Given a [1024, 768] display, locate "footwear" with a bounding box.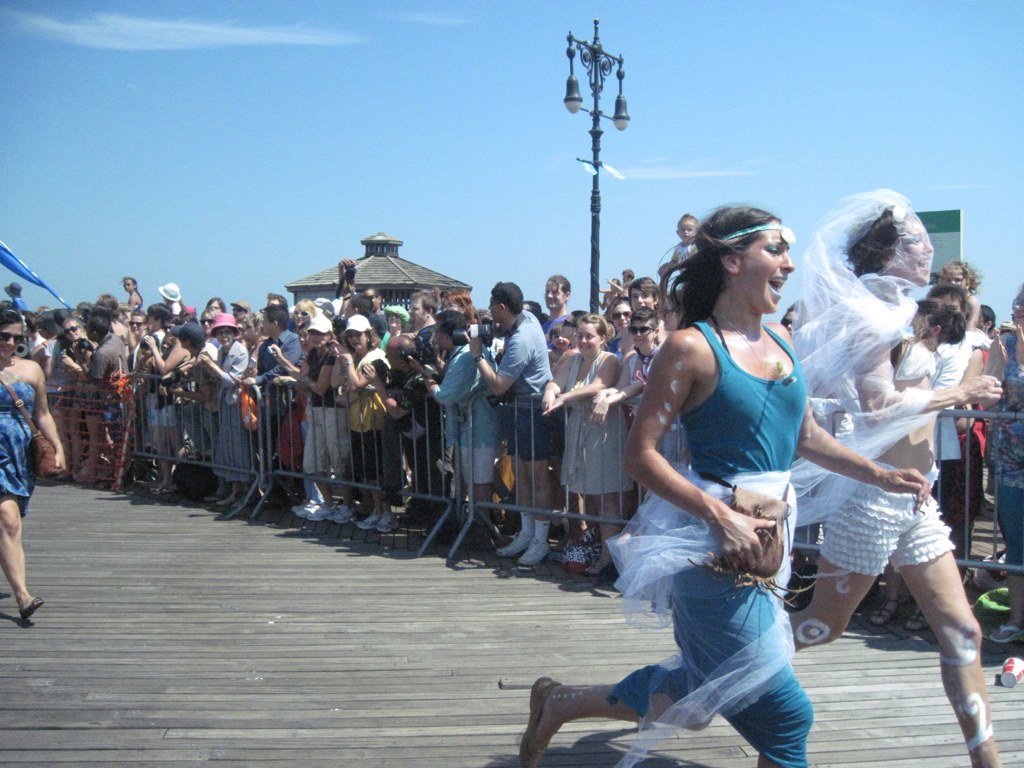
Located: rect(15, 595, 49, 623).
